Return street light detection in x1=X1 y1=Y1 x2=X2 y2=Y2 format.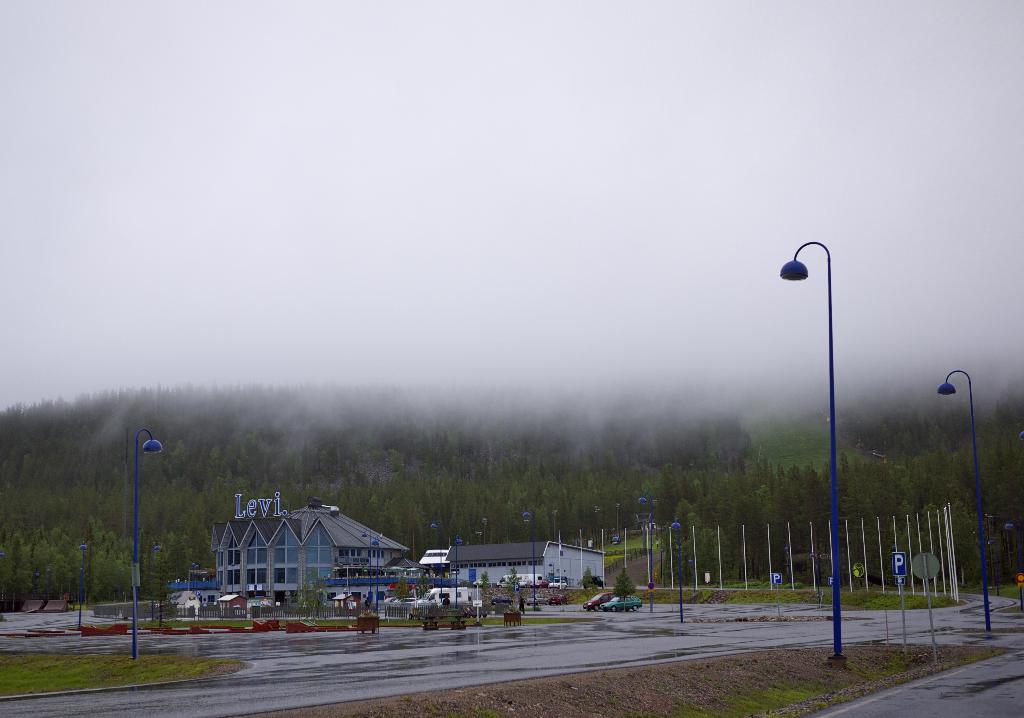
x1=669 y1=518 x2=681 y2=624.
